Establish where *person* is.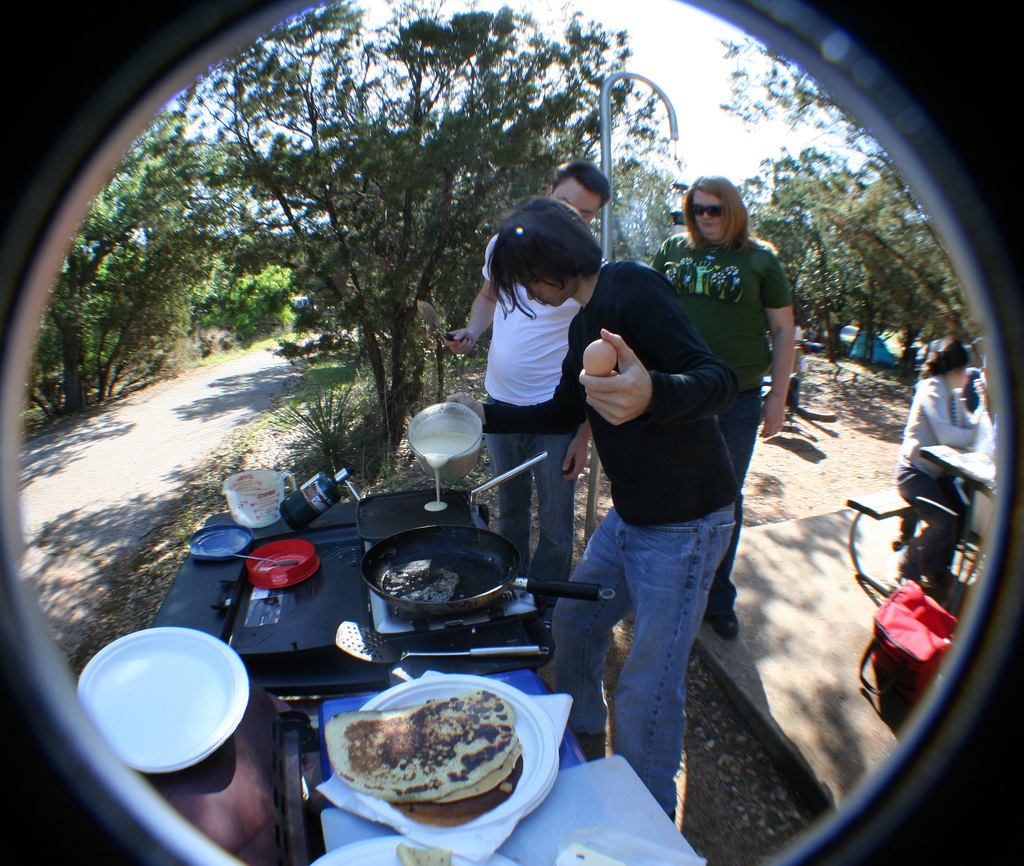
Established at BBox(516, 221, 728, 799).
